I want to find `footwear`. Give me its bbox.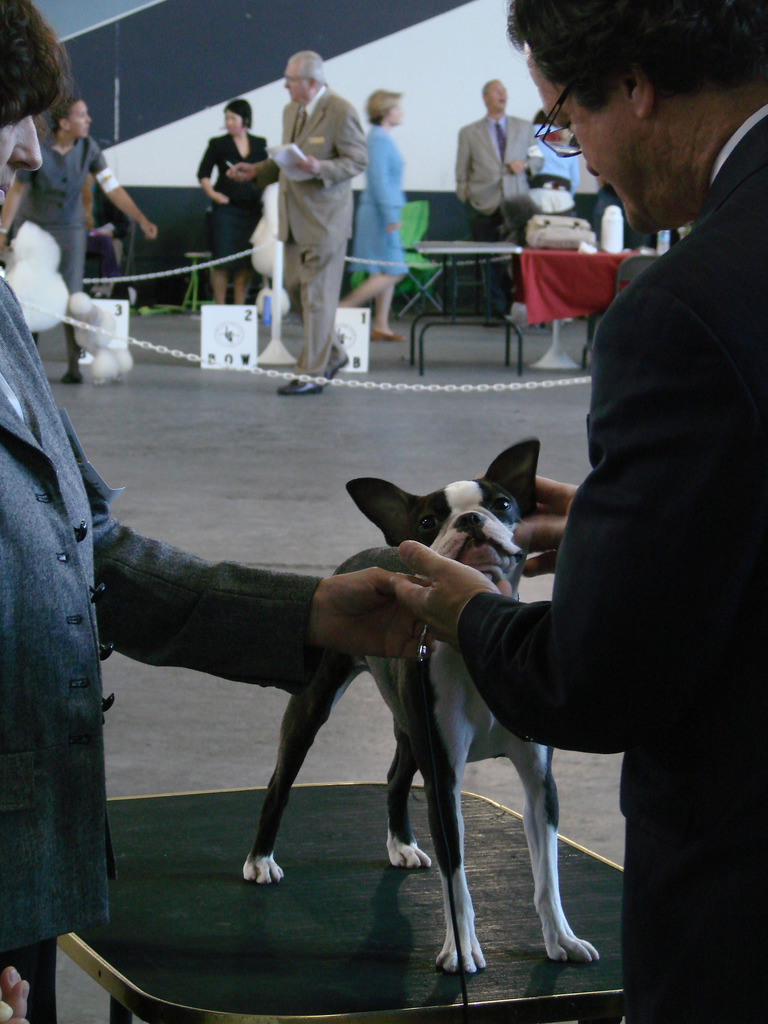
box=[283, 372, 321, 400].
